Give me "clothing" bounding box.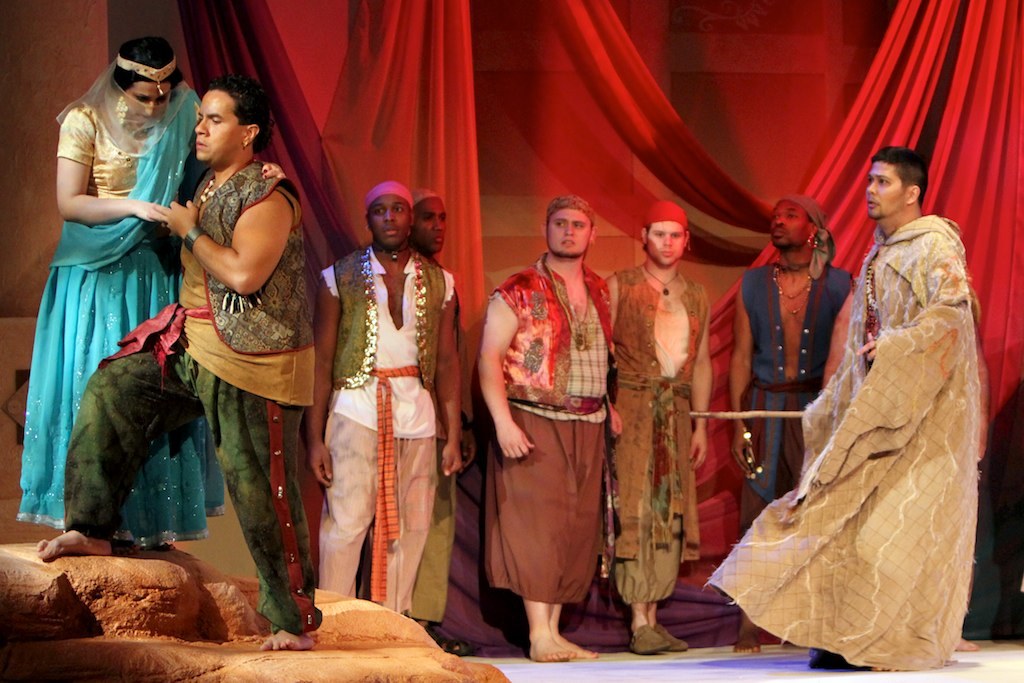
[482,250,612,608].
